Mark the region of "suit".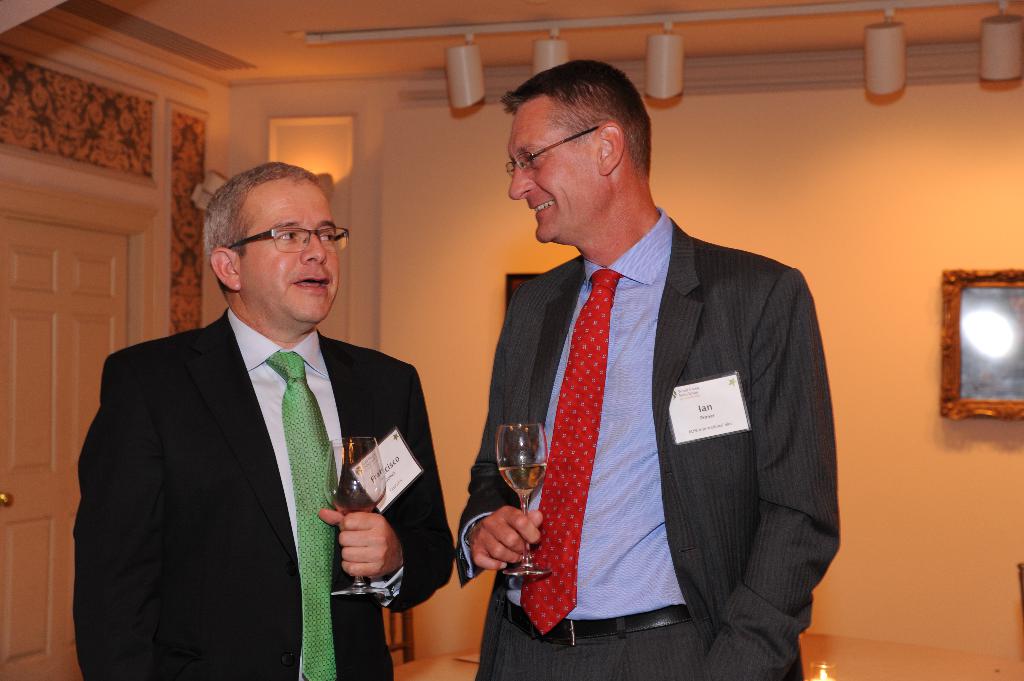
Region: {"x1": 70, "y1": 303, "x2": 454, "y2": 680}.
